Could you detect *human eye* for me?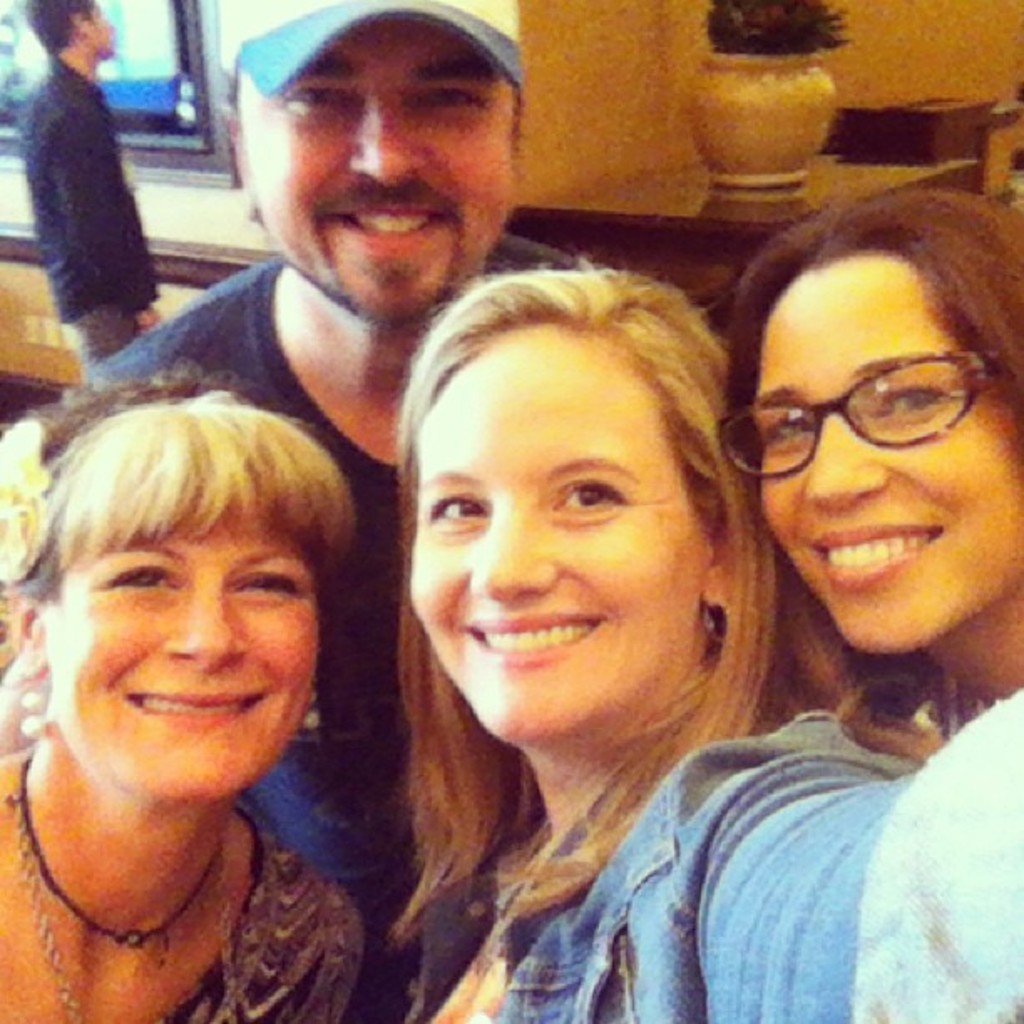
Detection result: (left=768, top=417, right=820, bottom=453).
